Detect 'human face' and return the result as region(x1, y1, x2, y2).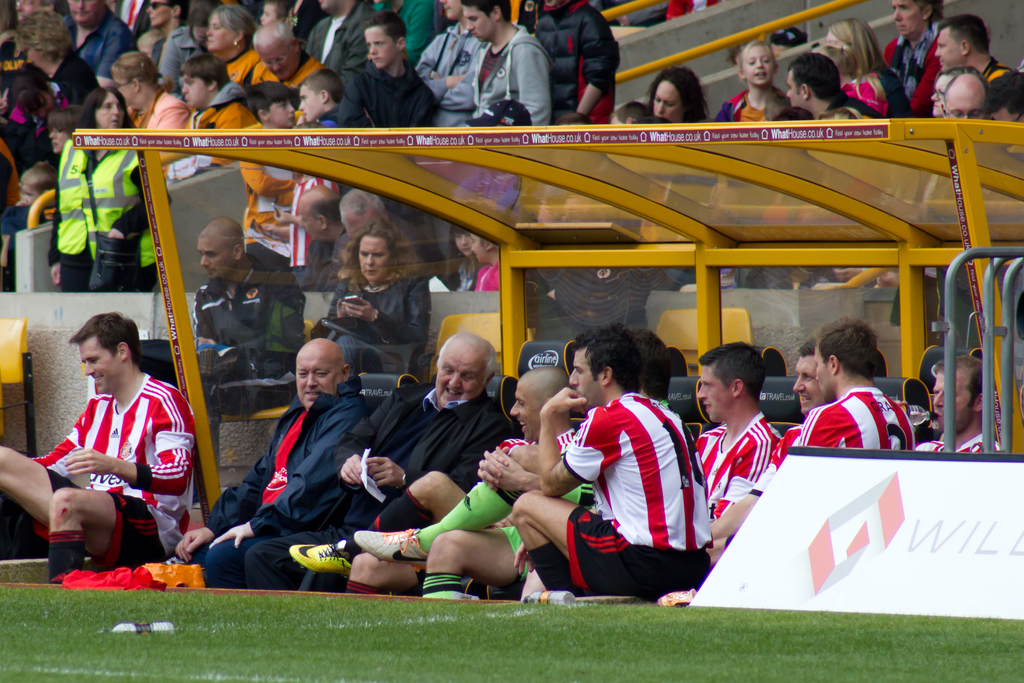
region(296, 352, 342, 409).
